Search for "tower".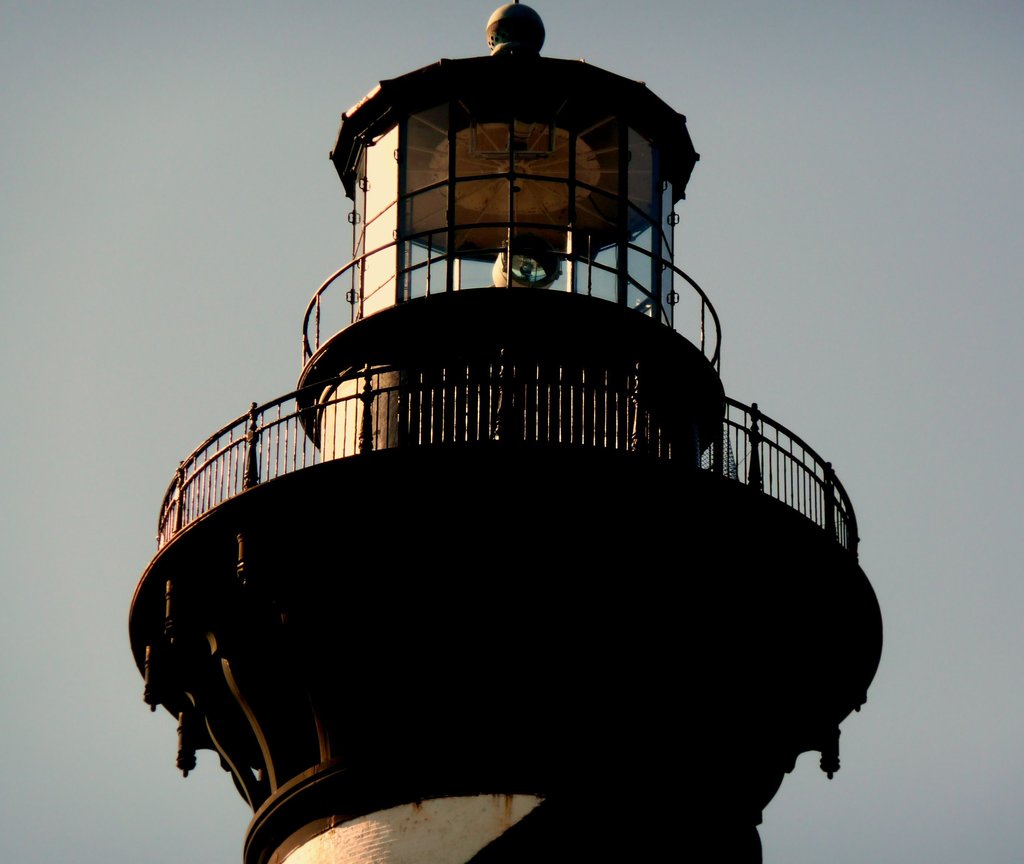
Found at <region>127, 33, 848, 837</region>.
